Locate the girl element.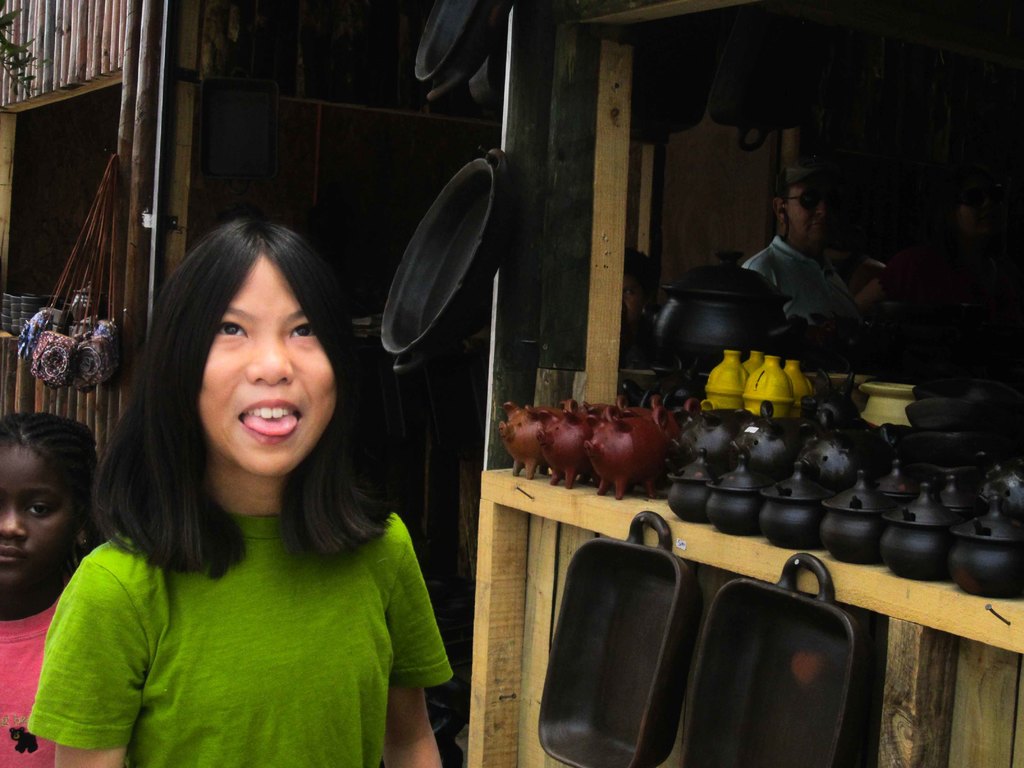
Element bbox: bbox=[0, 410, 100, 767].
